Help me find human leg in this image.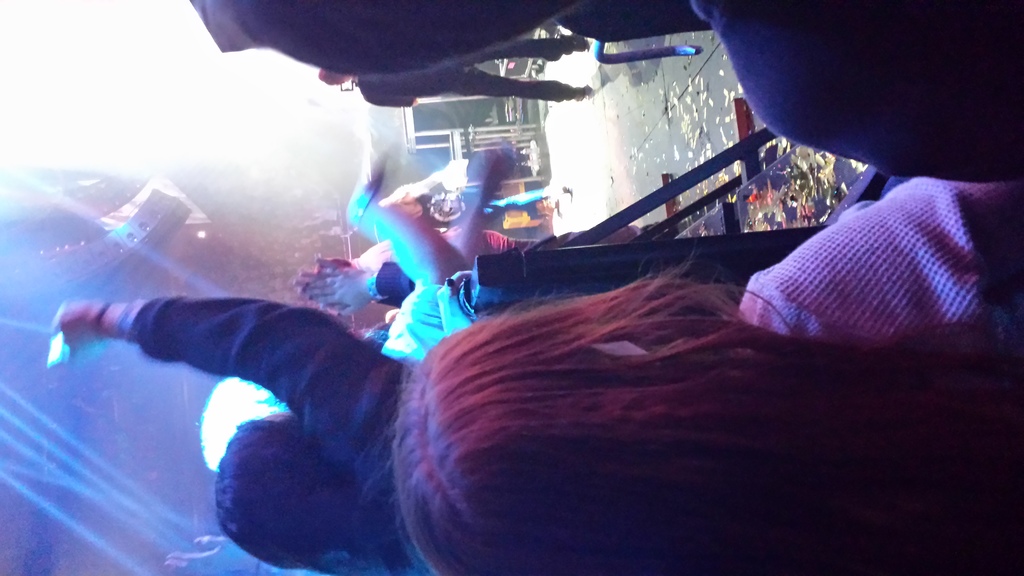
Found it: (left=451, top=30, right=588, bottom=62).
